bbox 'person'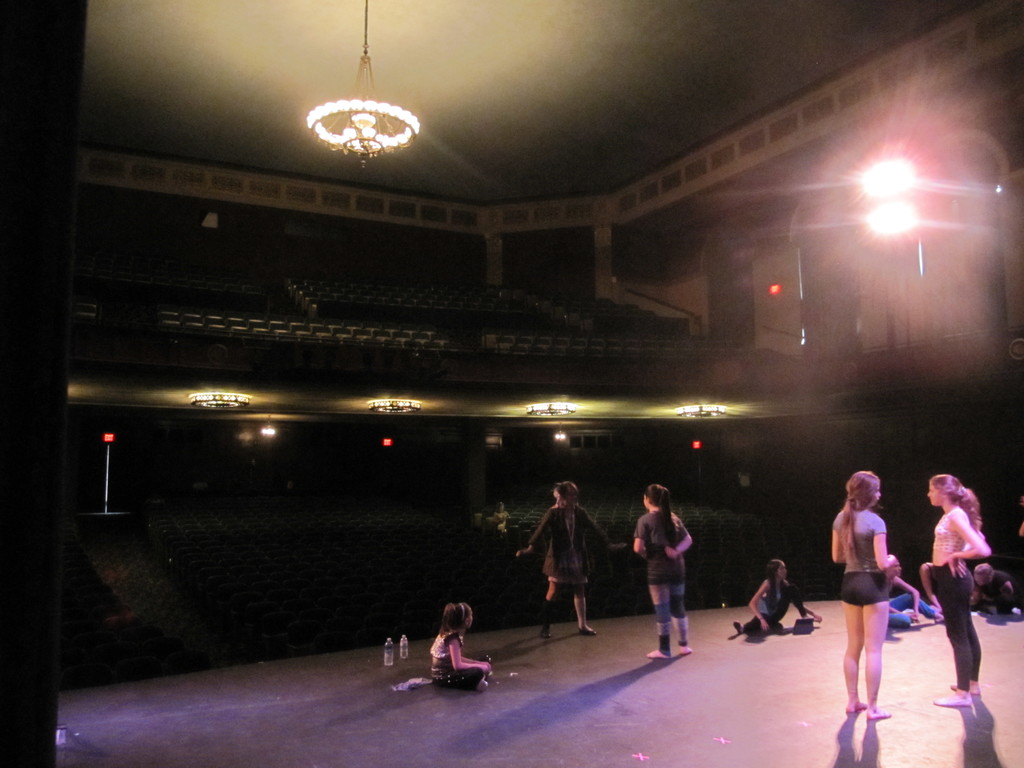
box=[884, 574, 947, 630]
